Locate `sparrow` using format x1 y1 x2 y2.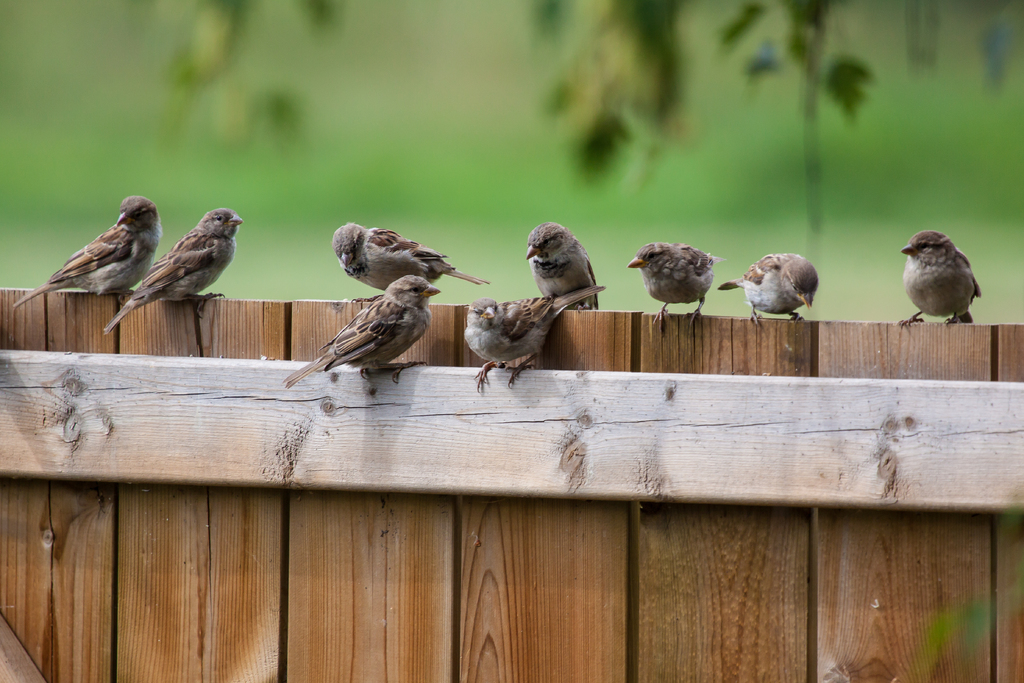
522 218 595 305.
